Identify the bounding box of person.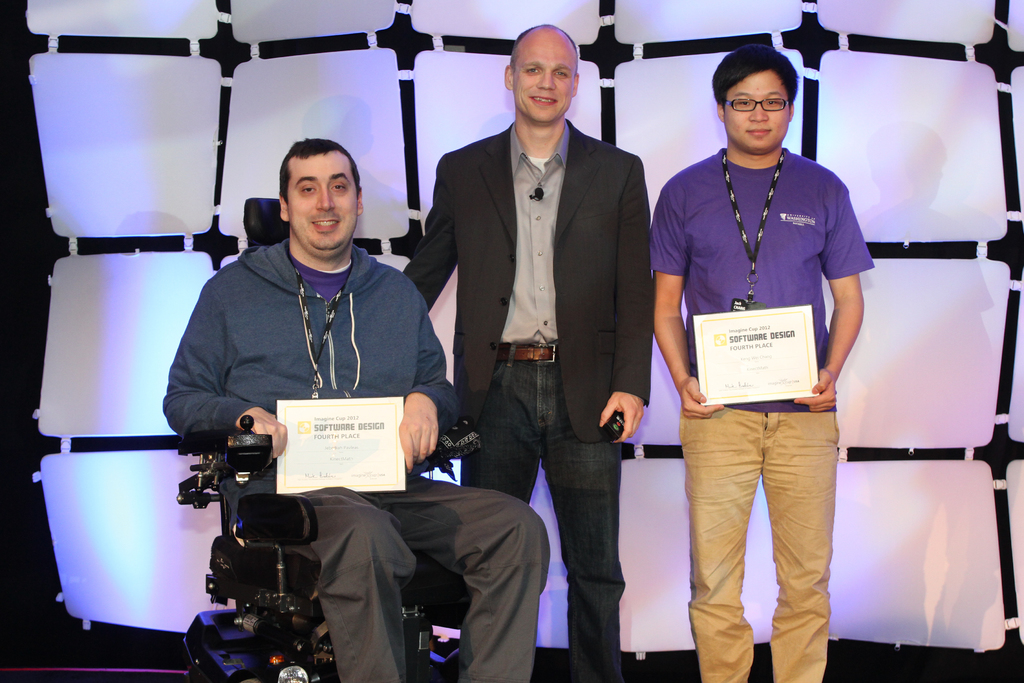
394/10/652/682.
